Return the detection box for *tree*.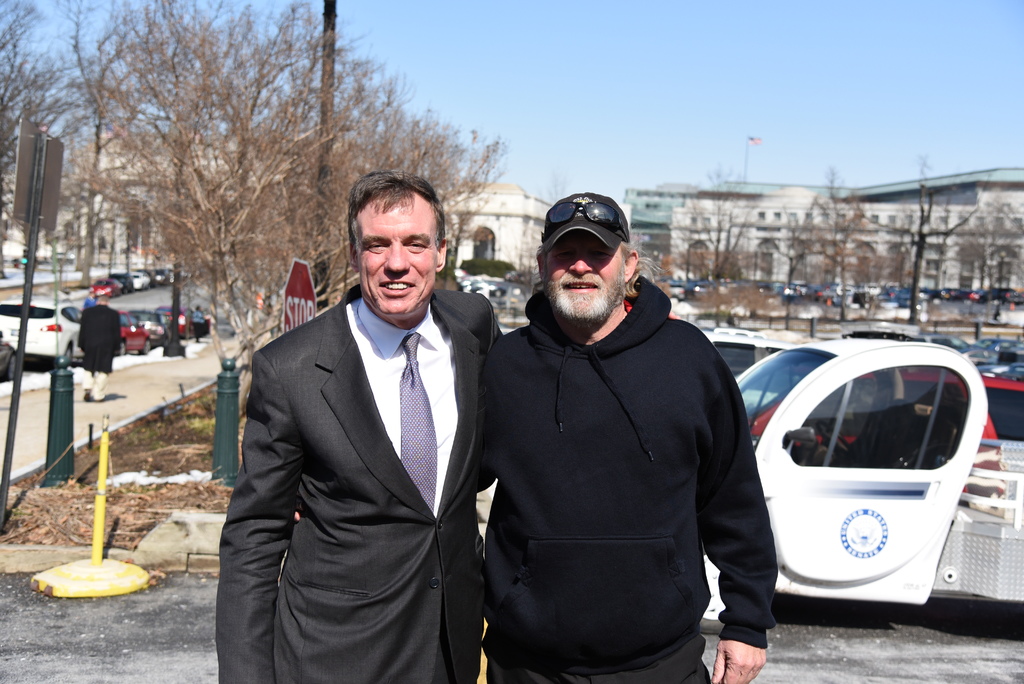
pyautogui.locateOnScreen(0, 0, 95, 225).
